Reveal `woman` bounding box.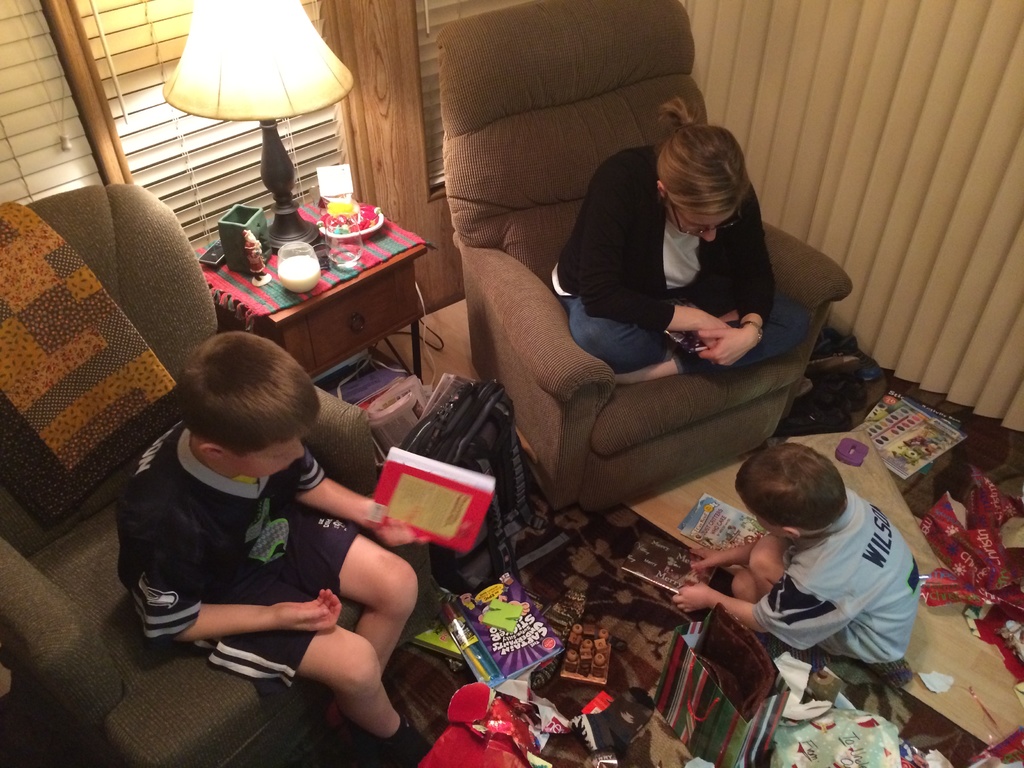
Revealed: region(551, 96, 806, 382).
